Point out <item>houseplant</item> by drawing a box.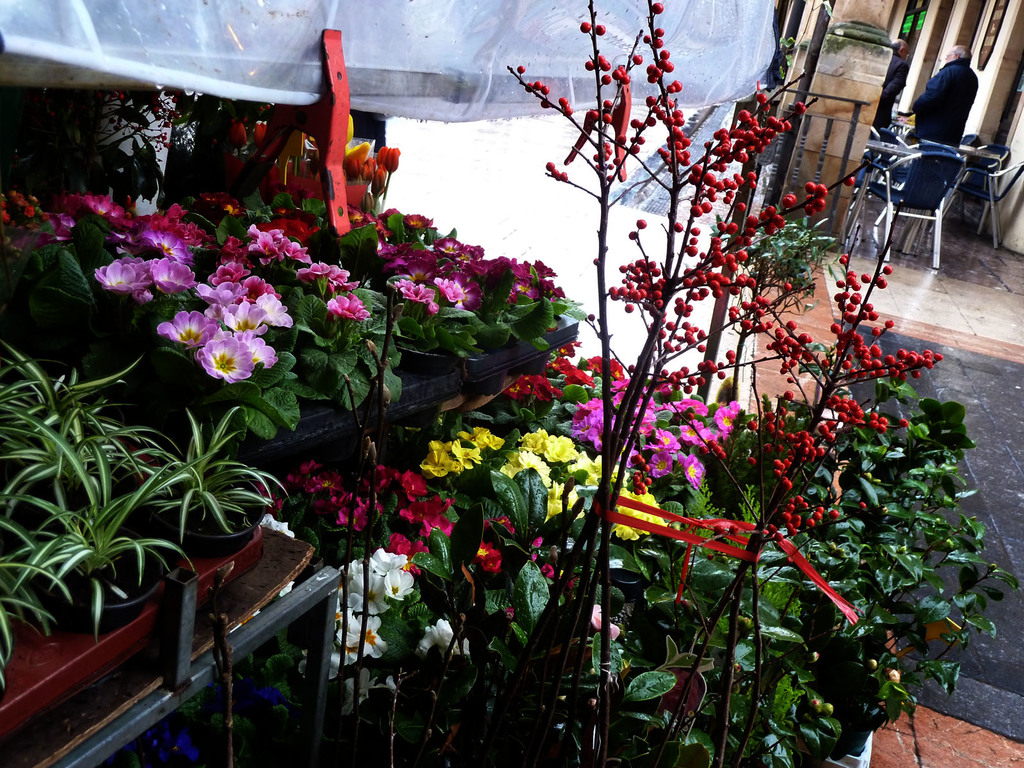
[463,240,595,399].
